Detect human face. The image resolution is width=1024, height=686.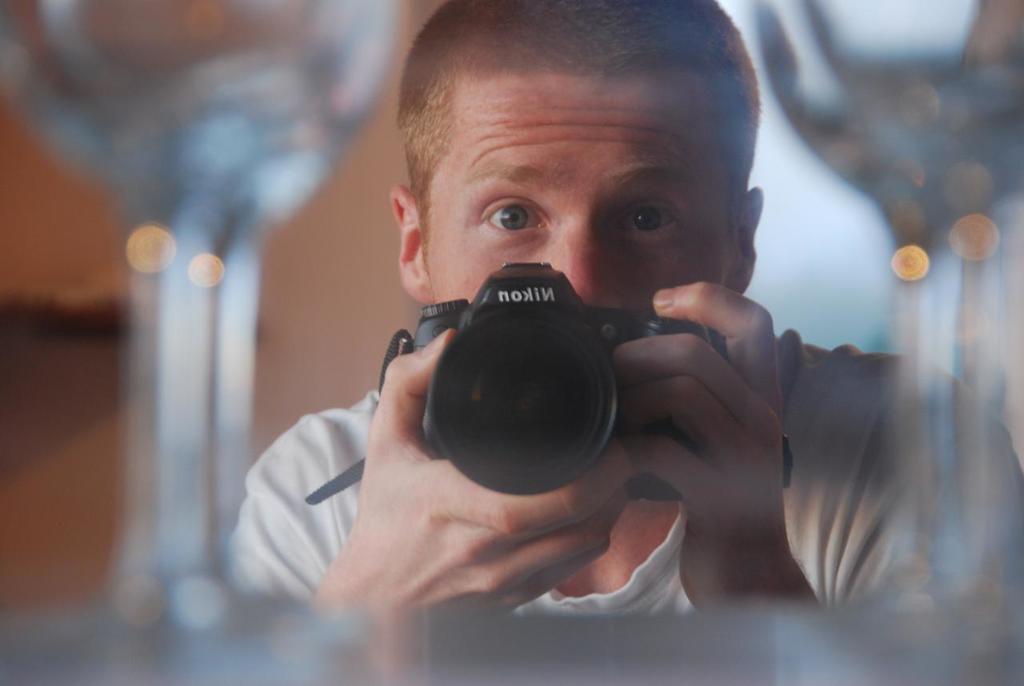
rect(418, 77, 739, 319).
